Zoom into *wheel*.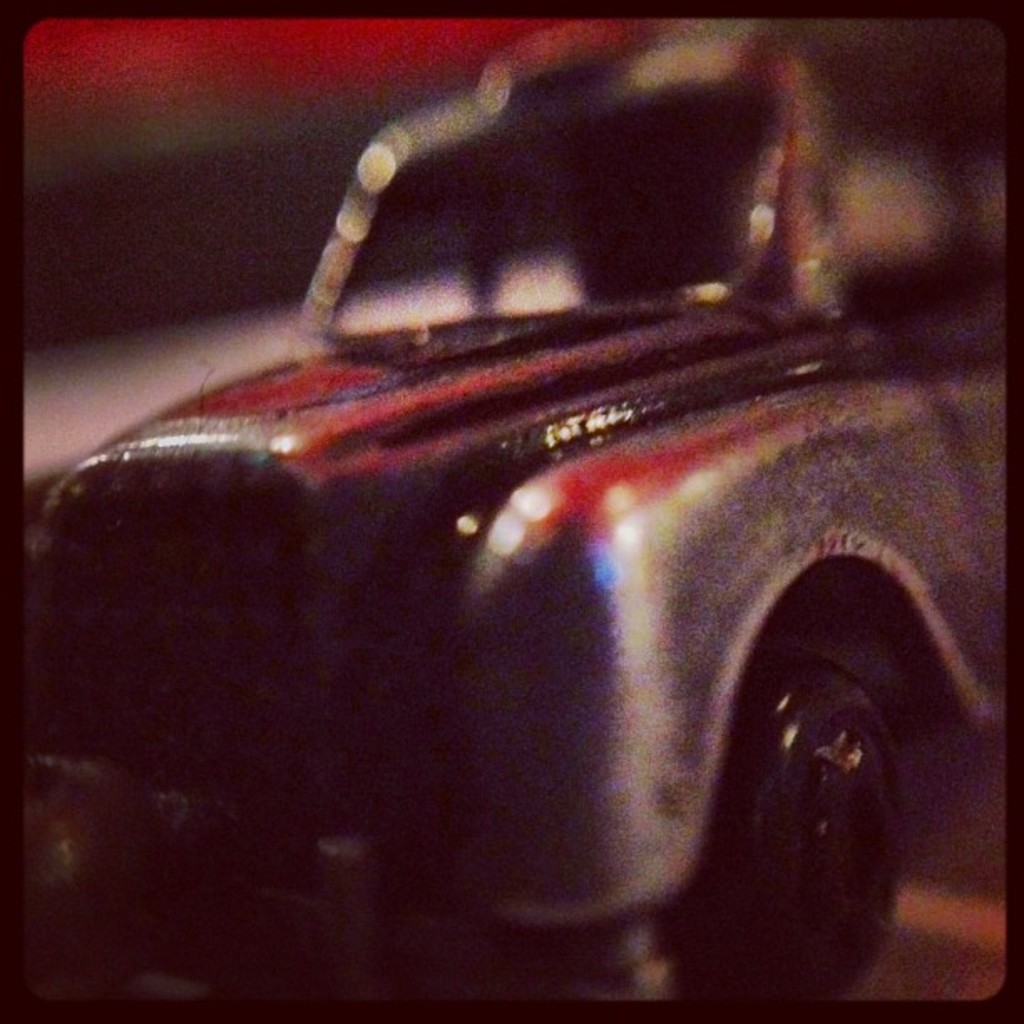
Zoom target: box(596, 637, 925, 992).
